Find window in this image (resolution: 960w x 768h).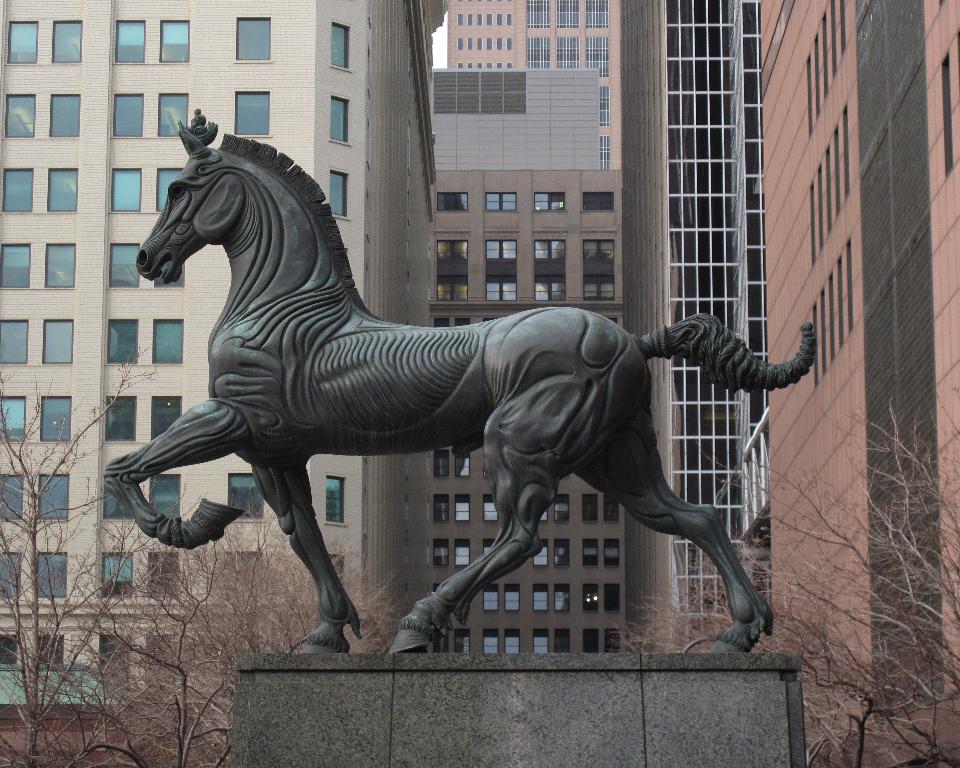
box=[52, 93, 82, 138].
